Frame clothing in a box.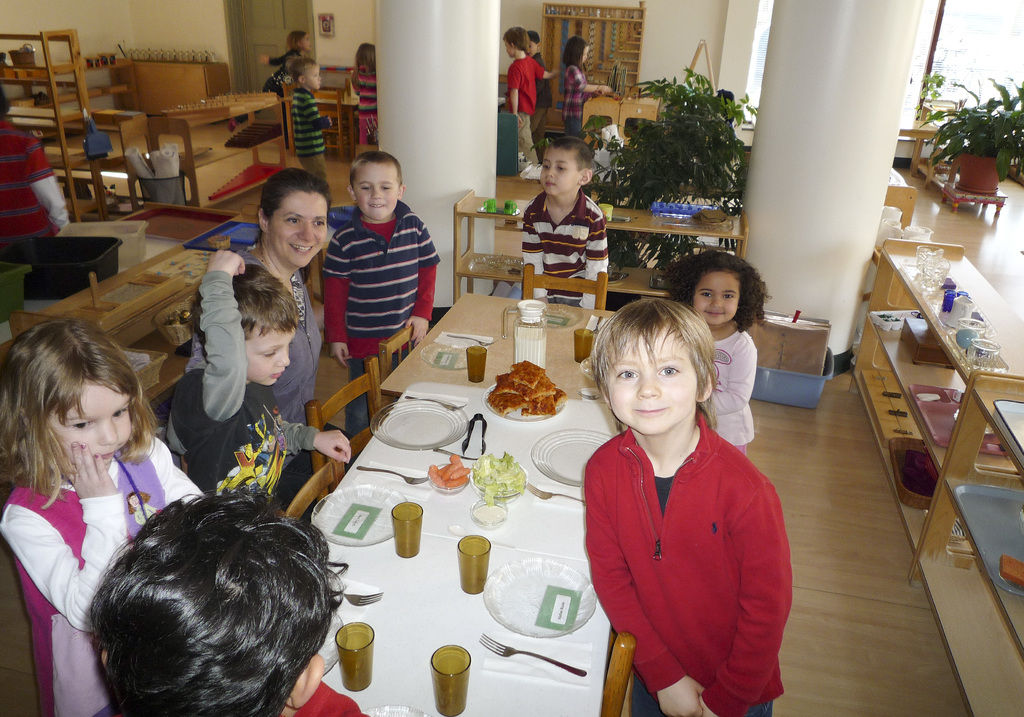
box=[578, 386, 804, 703].
